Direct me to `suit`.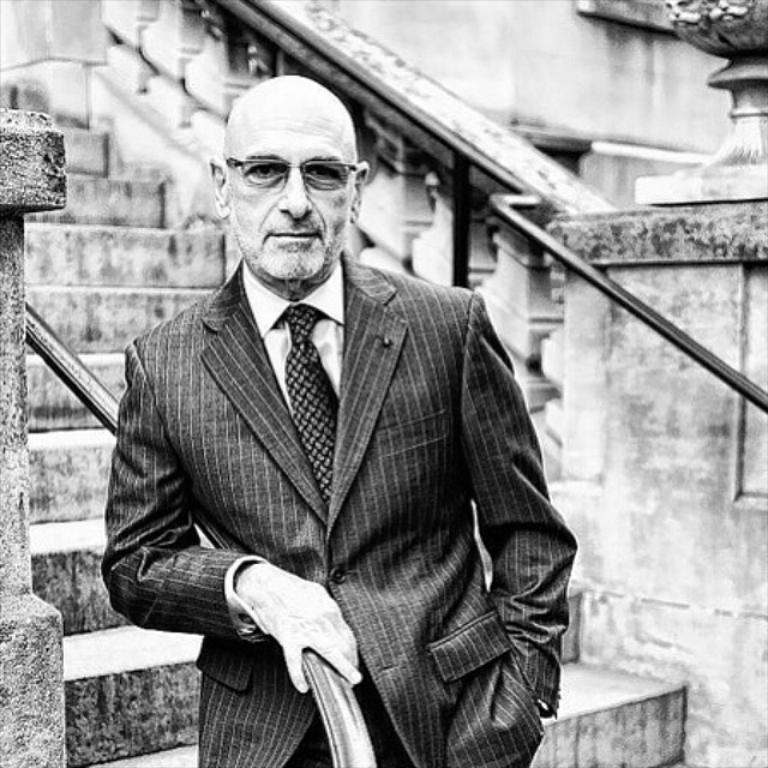
Direction: (left=108, top=143, right=583, bottom=752).
